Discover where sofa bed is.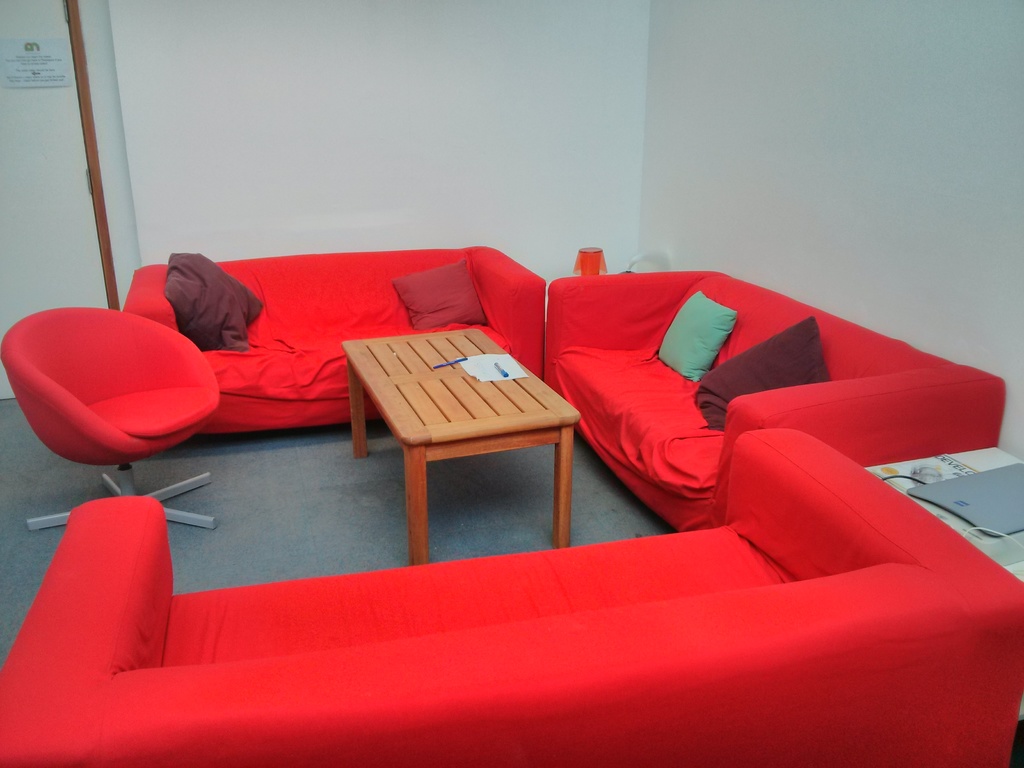
Discovered at pyautogui.locateOnScreen(123, 246, 547, 435).
